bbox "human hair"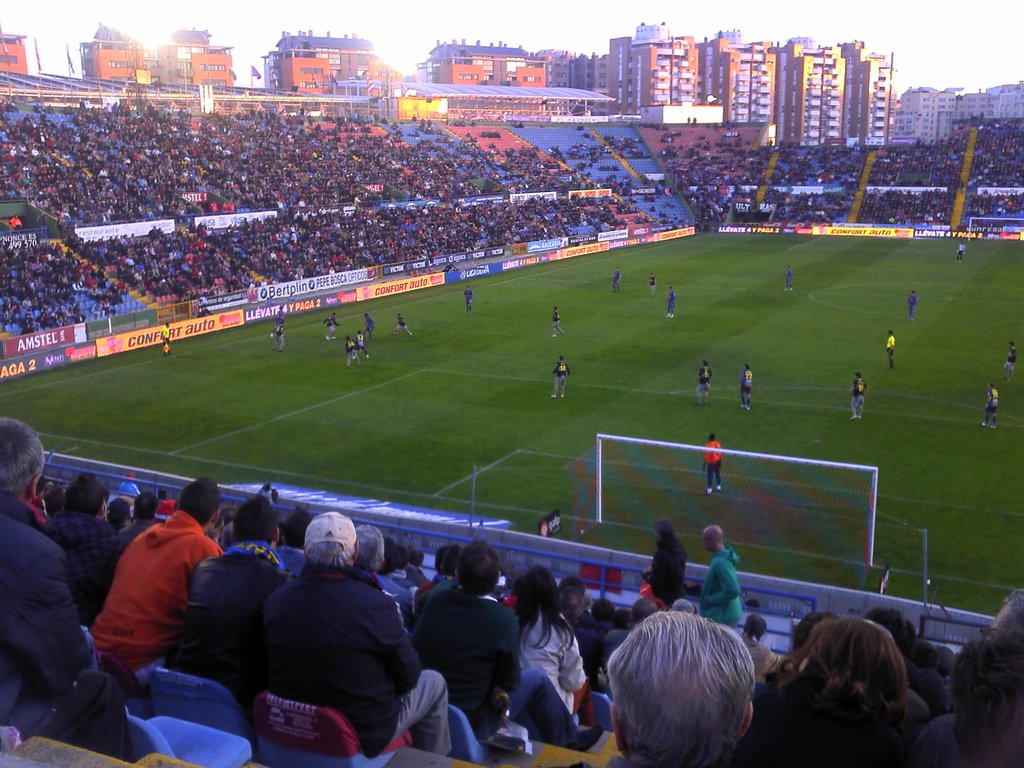
bbox=(604, 615, 772, 767)
